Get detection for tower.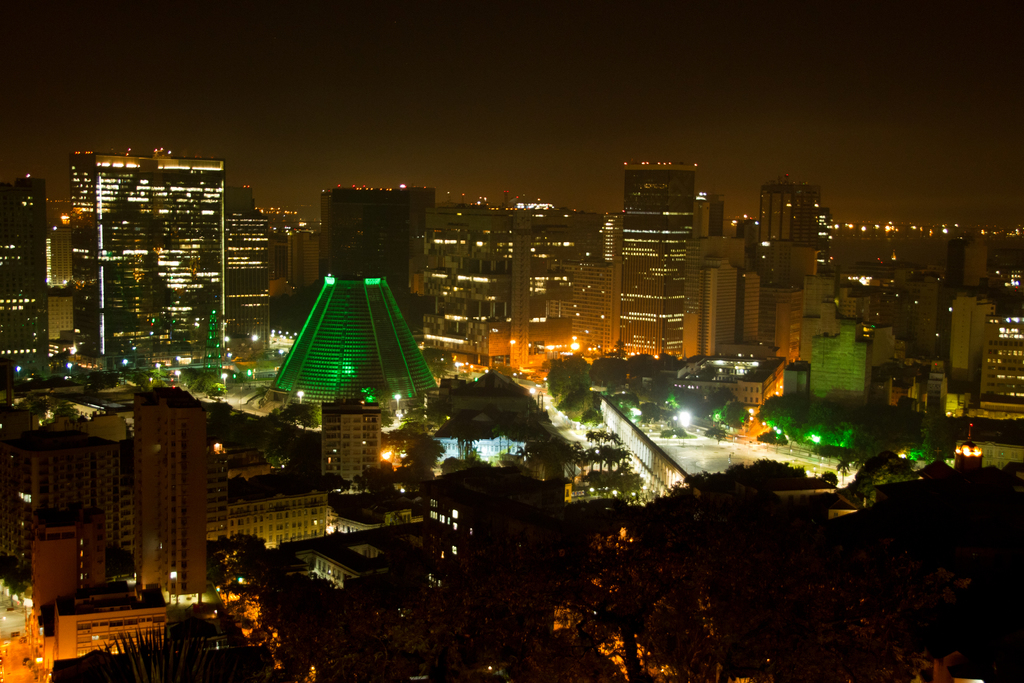
Detection: 1 174 54 384.
